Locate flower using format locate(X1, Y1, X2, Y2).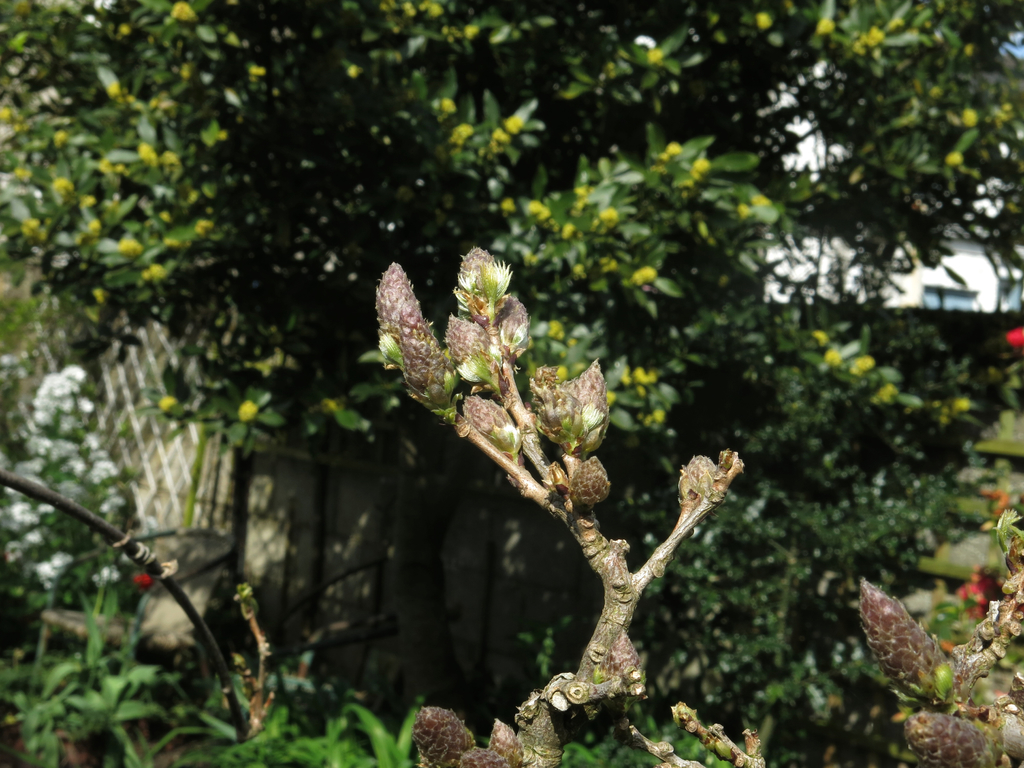
locate(147, 265, 168, 278).
